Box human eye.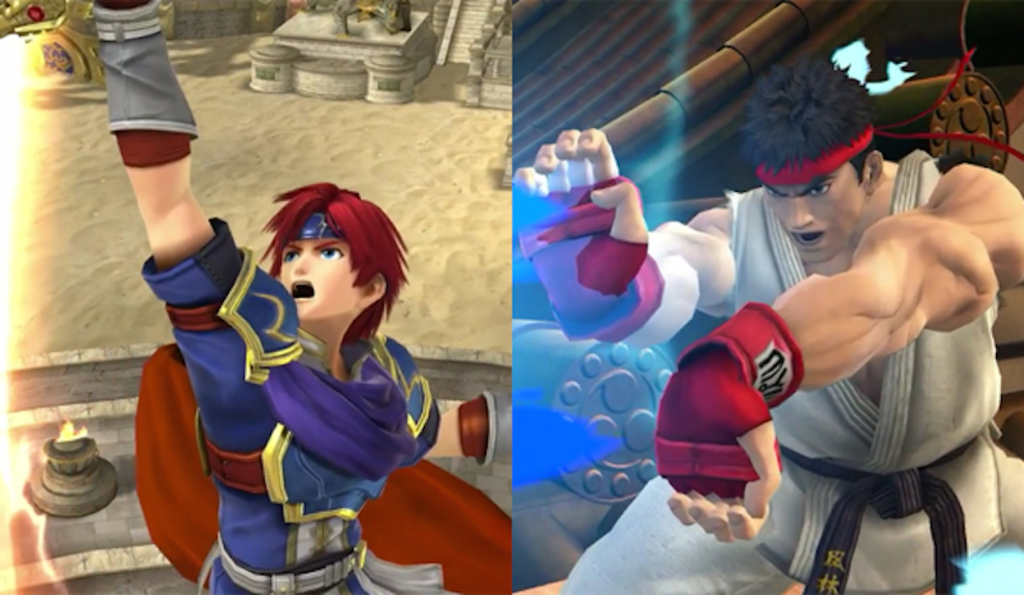
detection(311, 241, 349, 265).
